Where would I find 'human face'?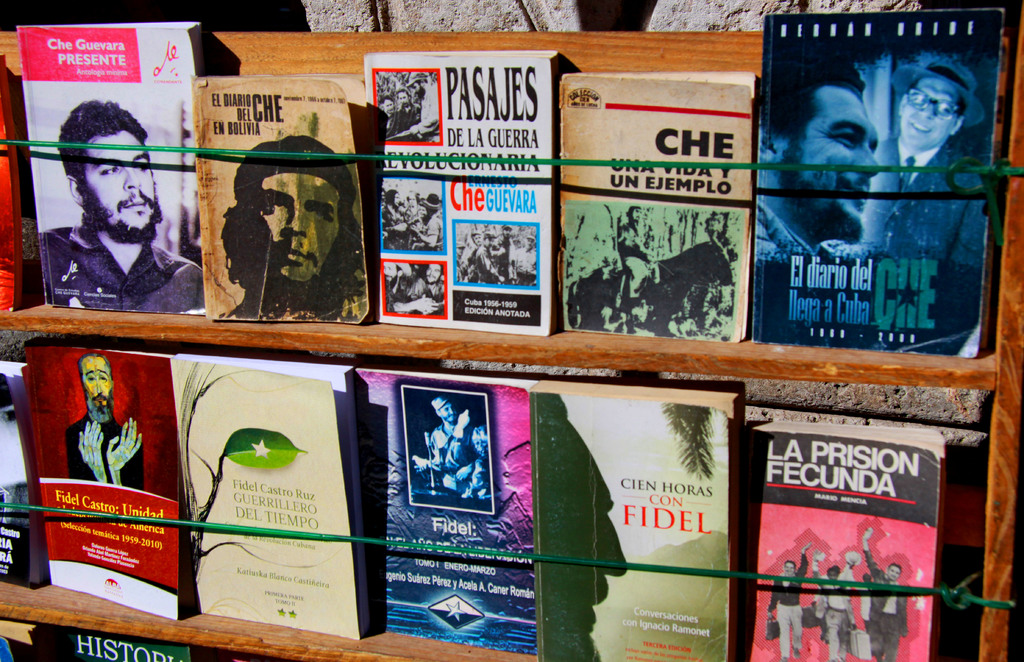
At bbox=[440, 403, 458, 422].
